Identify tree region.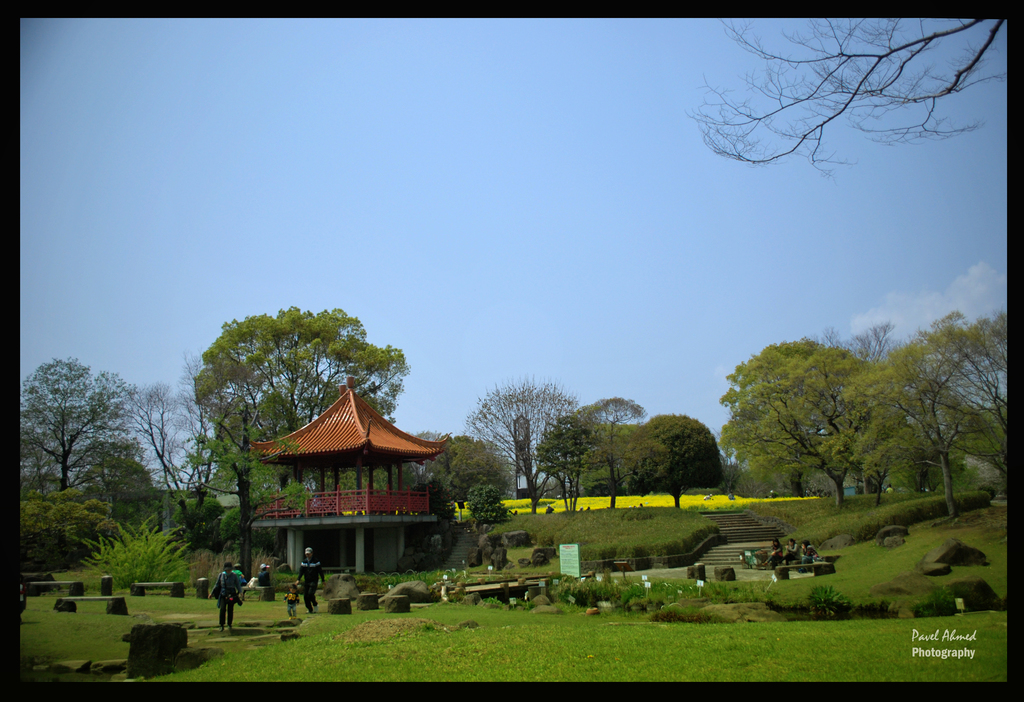
Region: bbox=(466, 376, 579, 506).
